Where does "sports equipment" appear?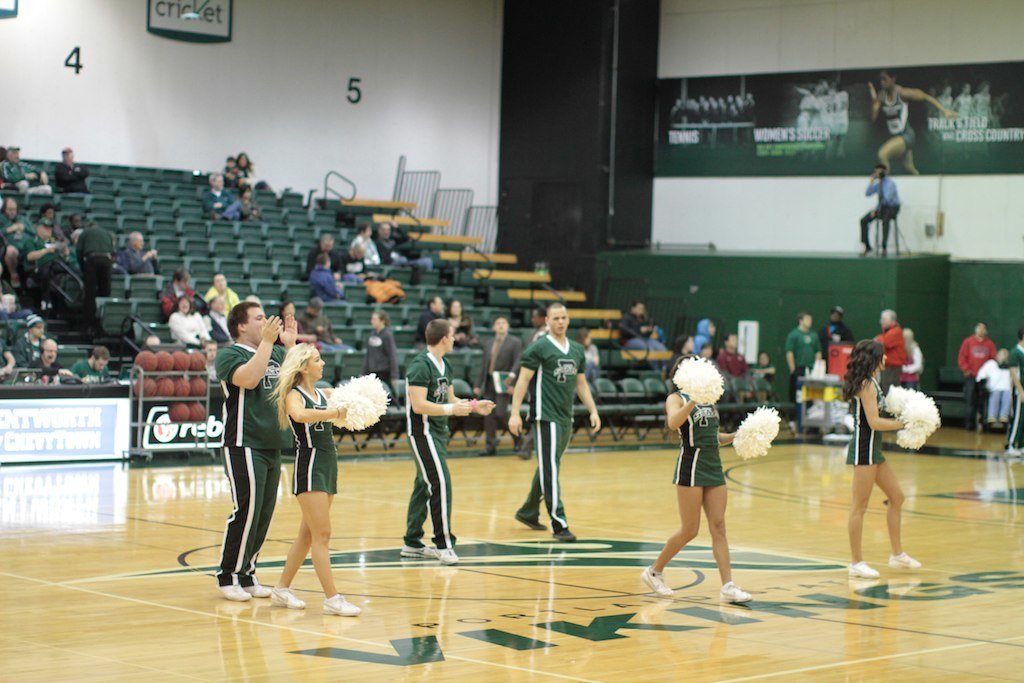
Appears at <bbox>174, 349, 191, 370</bbox>.
